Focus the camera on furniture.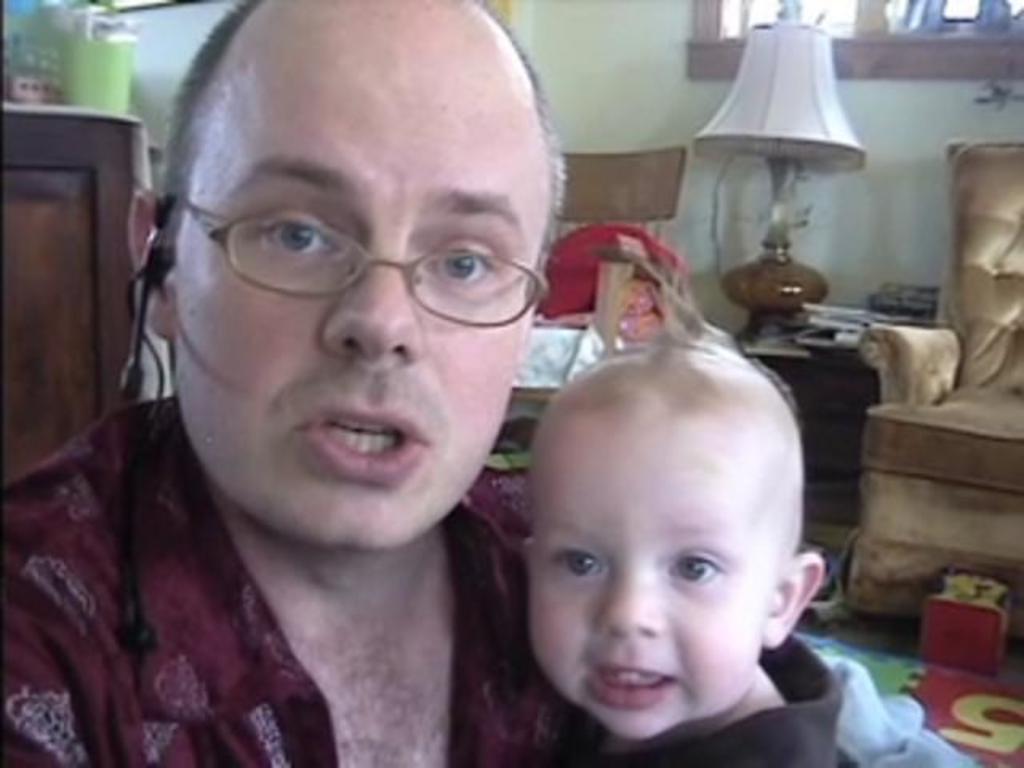
Focus region: 3/110/139/480.
